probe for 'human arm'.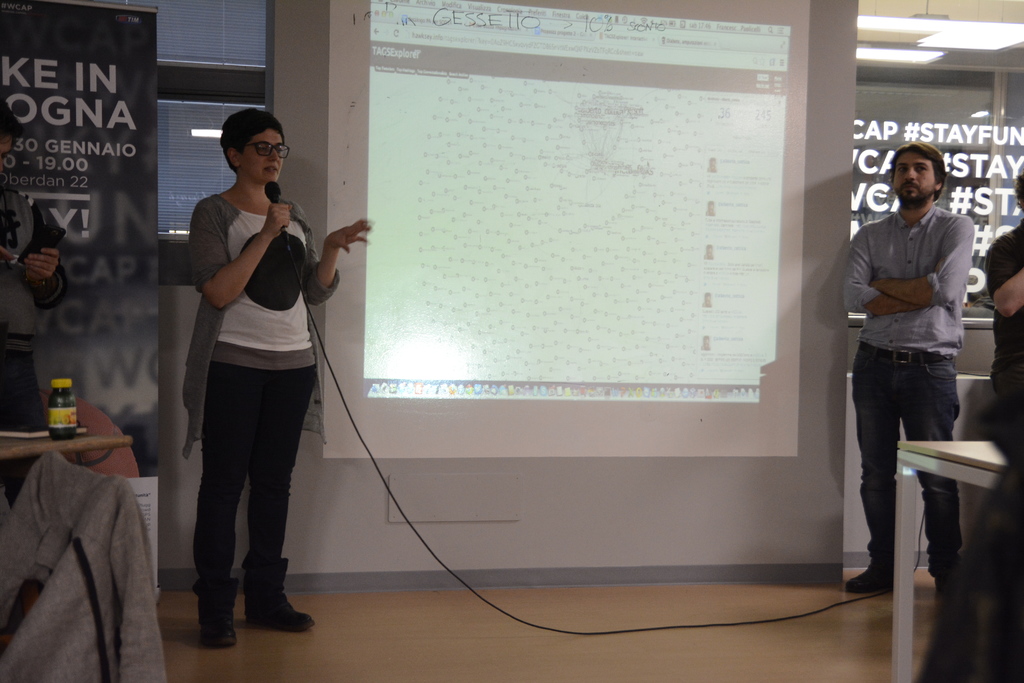
Probe result: (200, 189, 295, 314).
